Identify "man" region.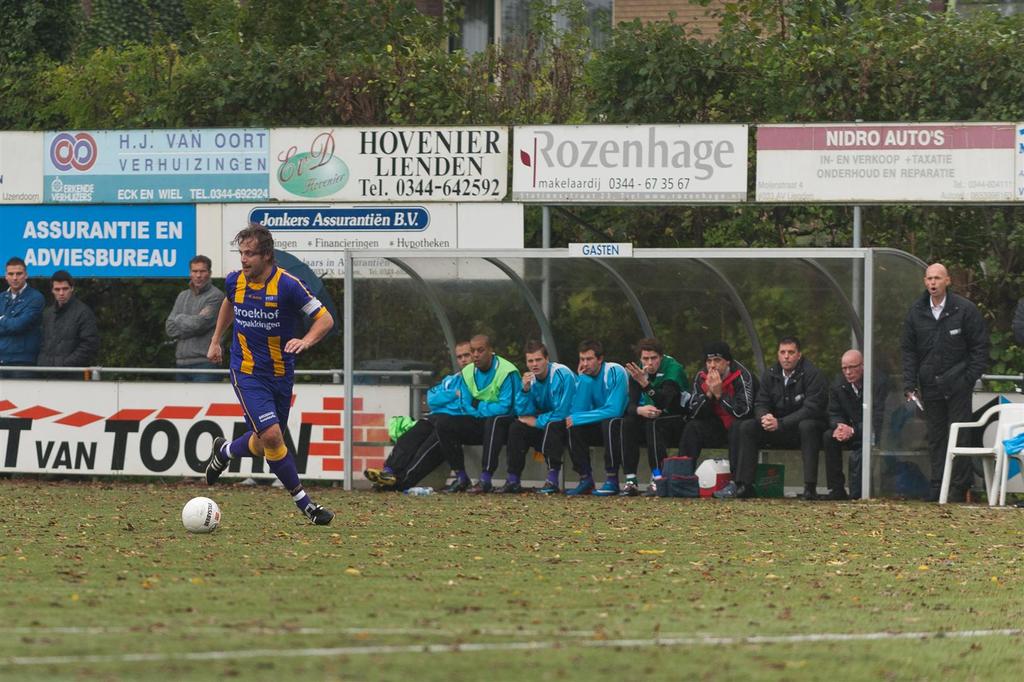
Region: x1=561, y1=339, x2=631, y2=491.
